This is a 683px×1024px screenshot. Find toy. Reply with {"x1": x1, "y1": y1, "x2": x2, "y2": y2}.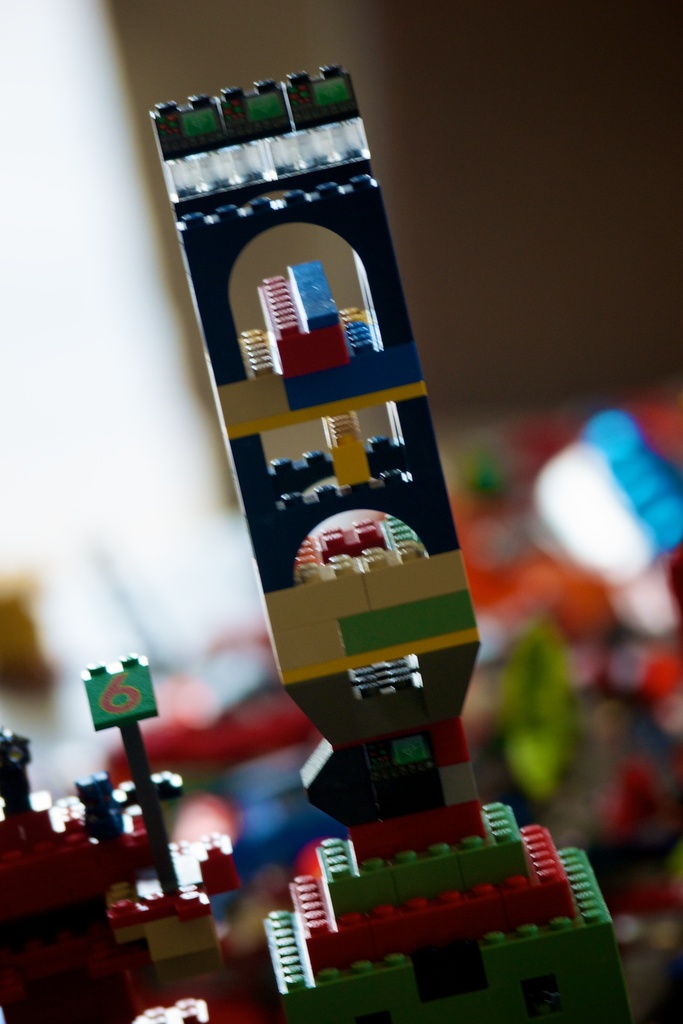
{"x1": 231, "y1": 51, "x2": 632, "y2": 1021}.
